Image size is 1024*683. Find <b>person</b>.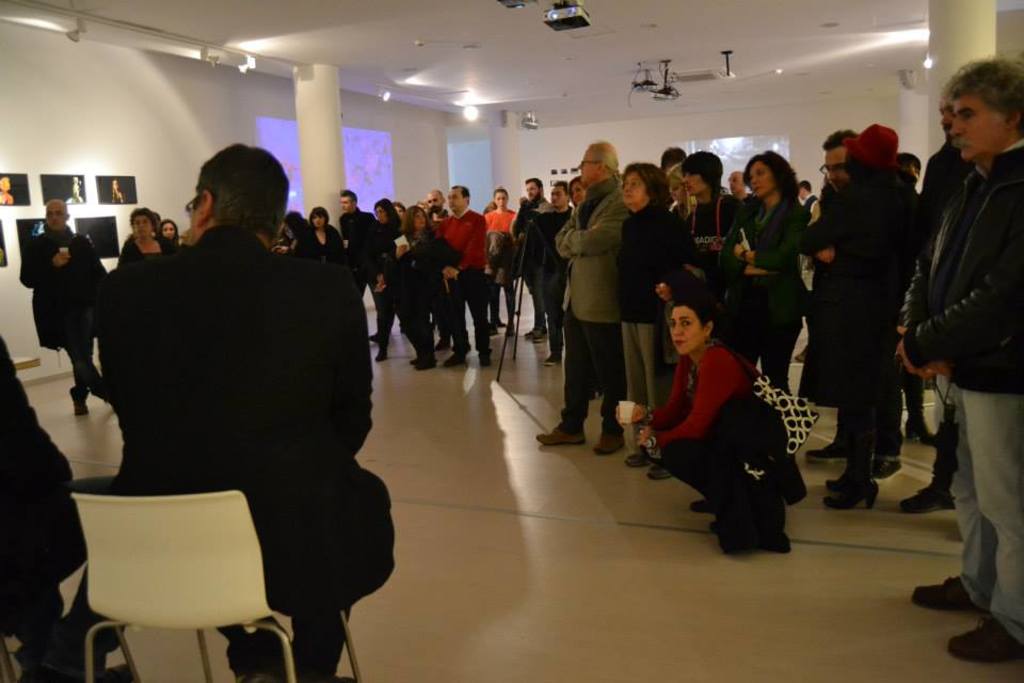
detection(513, 169, 550, 349).
